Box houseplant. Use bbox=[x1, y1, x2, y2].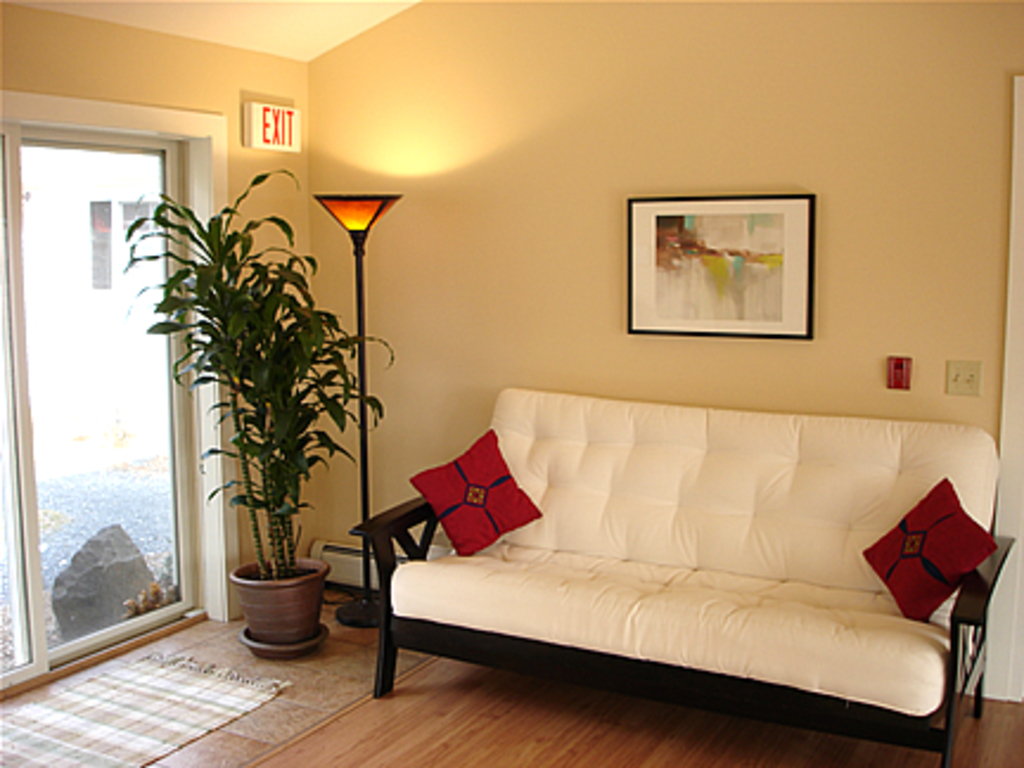
bbox=[121, 187, 382, 647].
